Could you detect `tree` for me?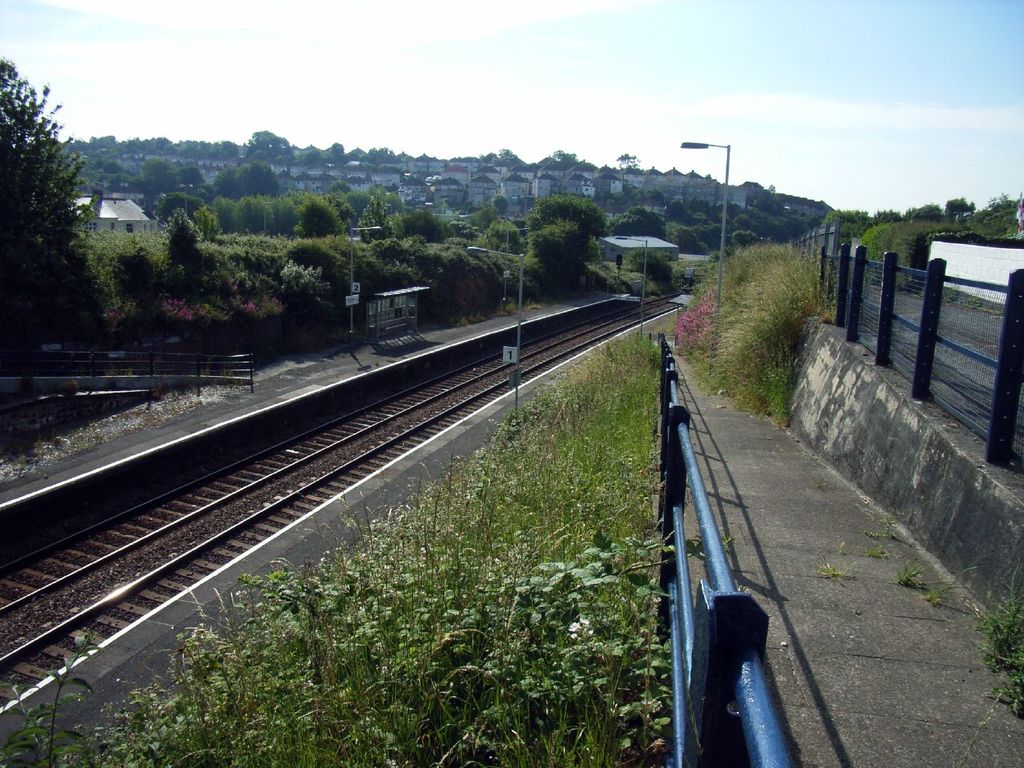
Detection result: rect(666, 226, 712, 258).
